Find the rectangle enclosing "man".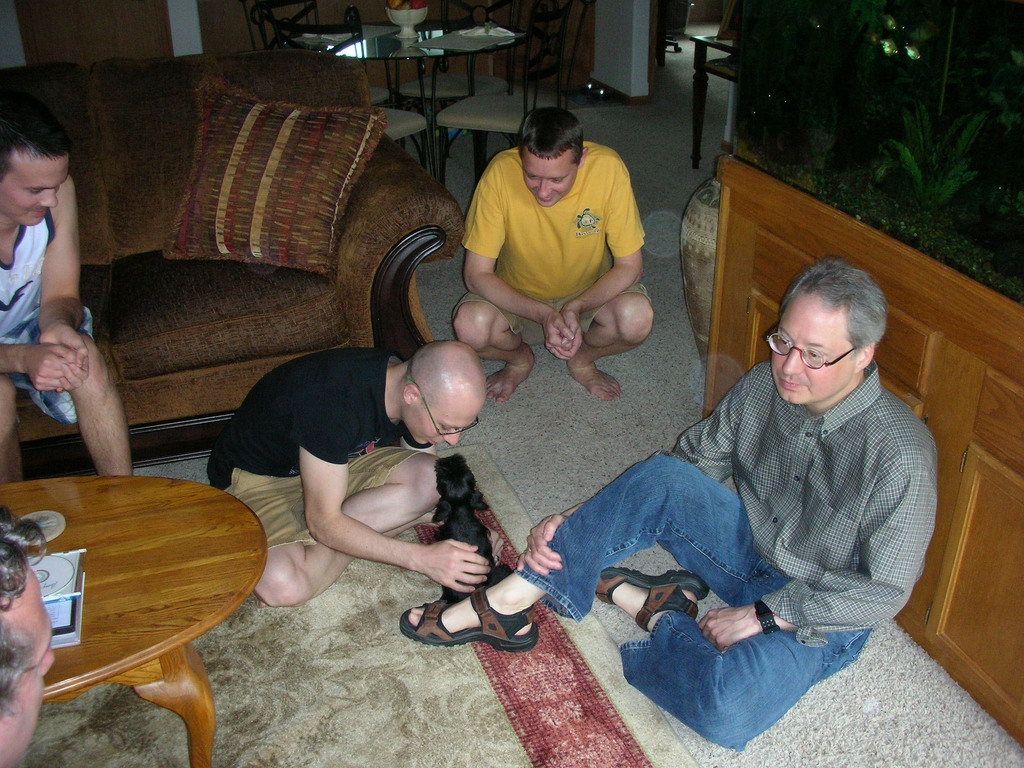
locate(435, 100, 662, 420).
